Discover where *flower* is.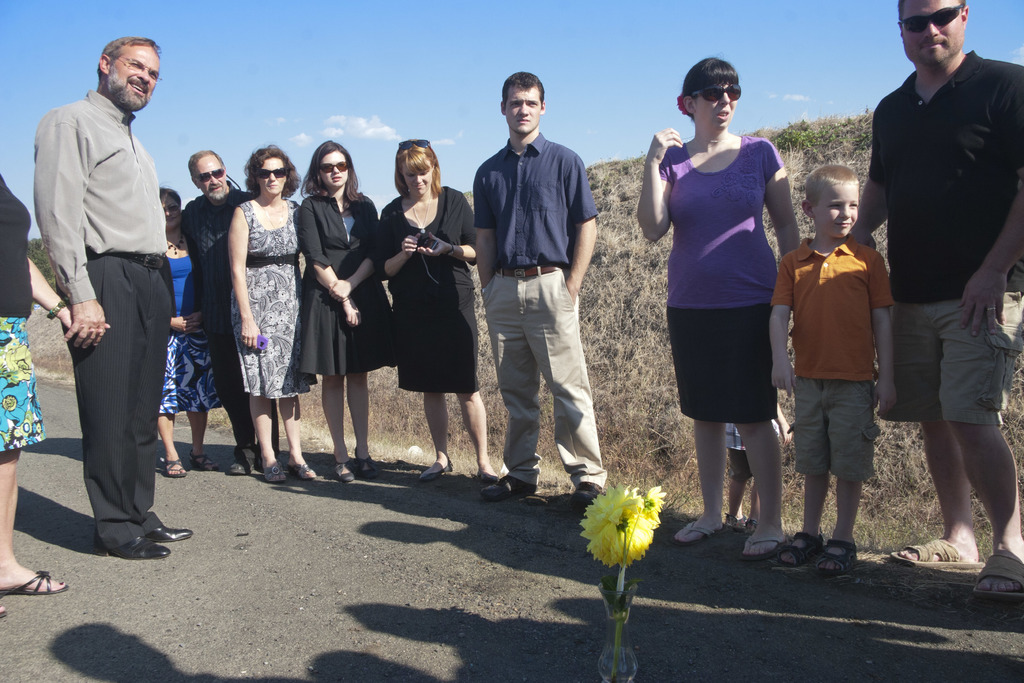
Discovered at [x1=580, y1=484, x2=664, y2=565].
